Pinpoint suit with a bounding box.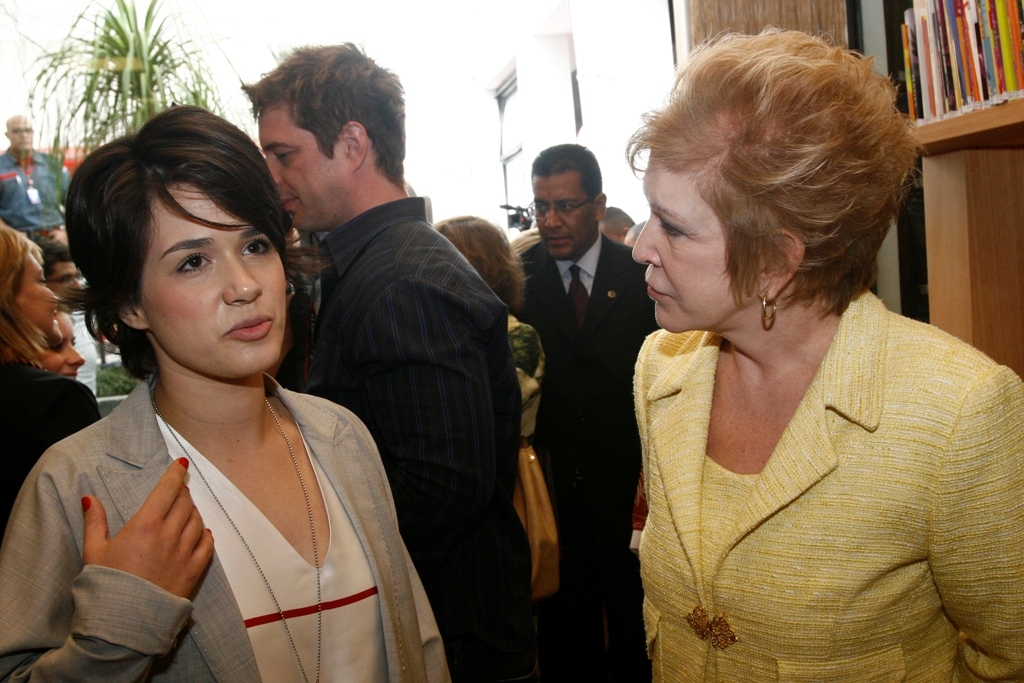
crop(631, 282, 1023, 682).
